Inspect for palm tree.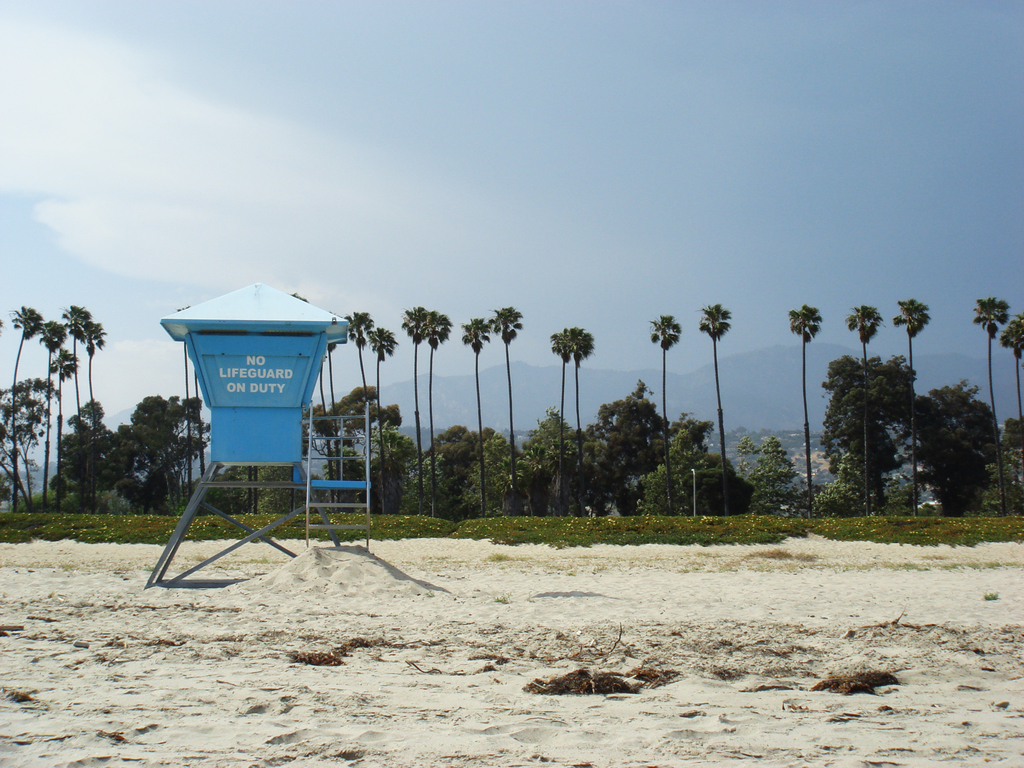
Inspection: detection(541, 331, 582, 503).
